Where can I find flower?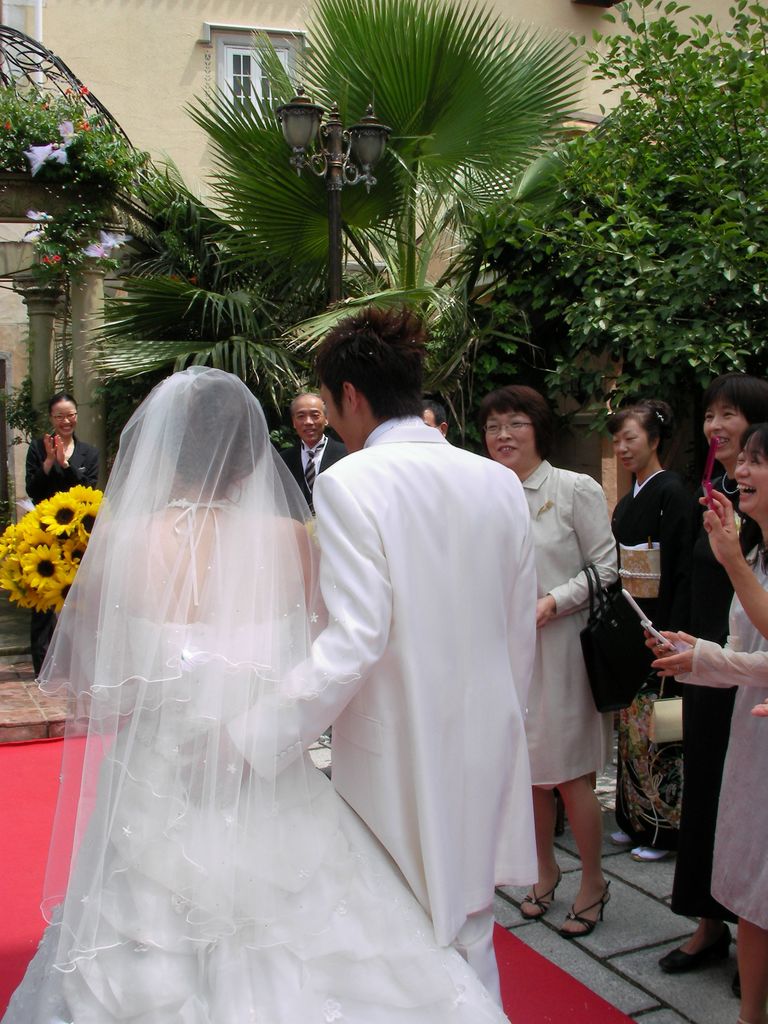
You can find it at 28, 545, 68, 580.
